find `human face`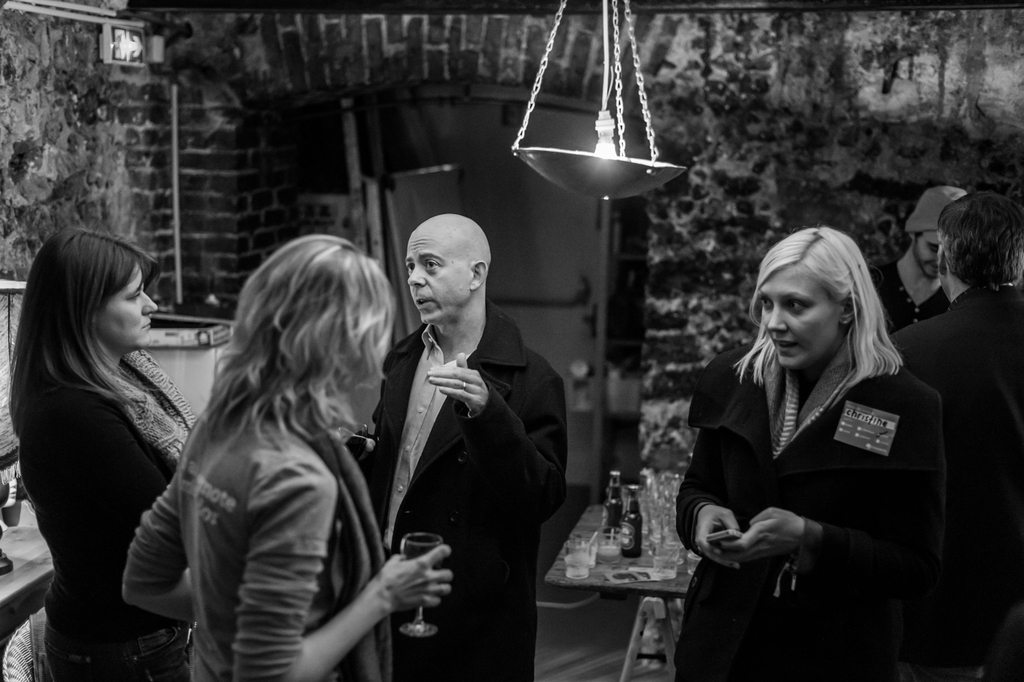
(95,264,156,349)
